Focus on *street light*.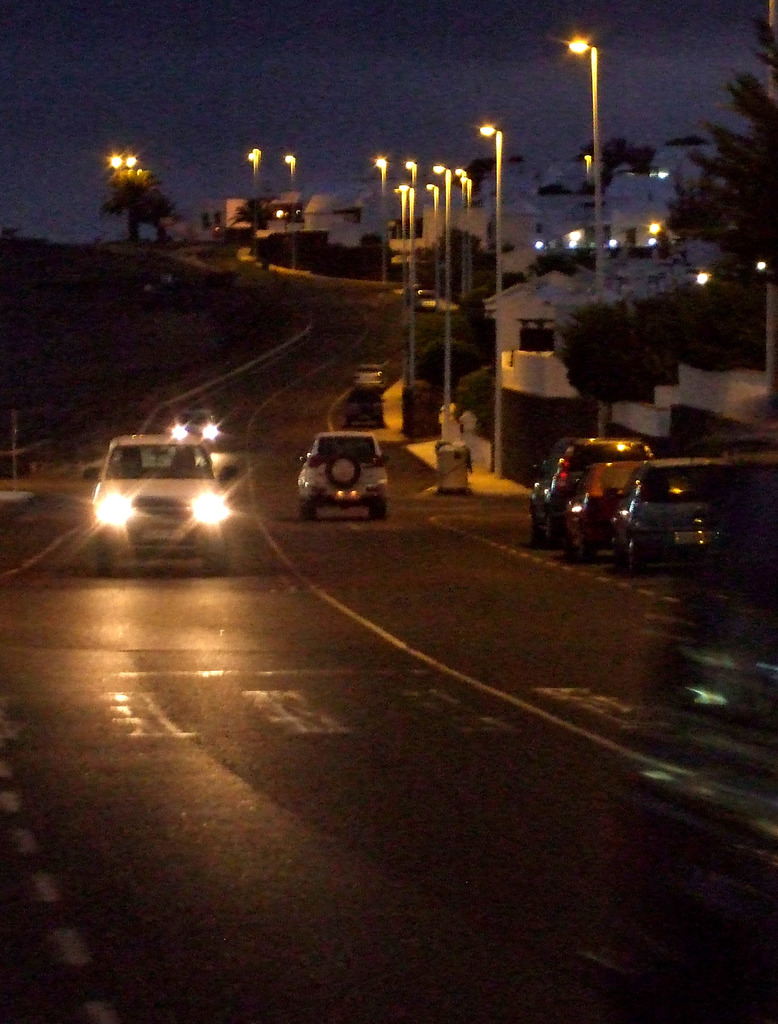
Focused at [537,31,671,317].
